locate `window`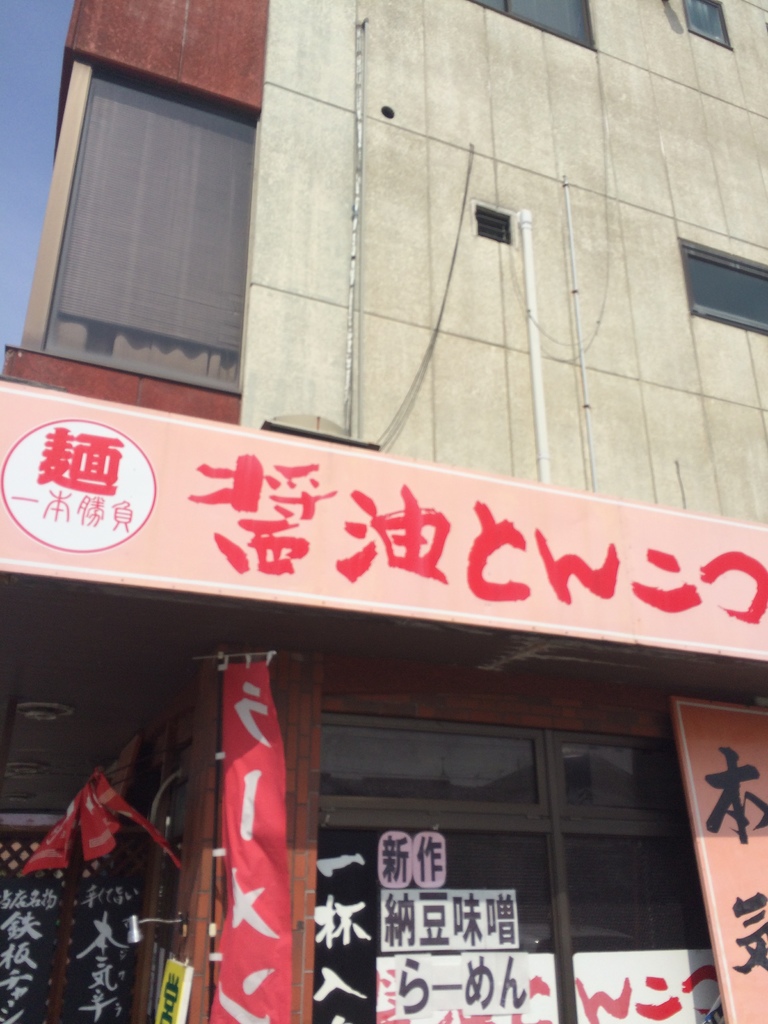
detection(469, 0, 593, 48)
